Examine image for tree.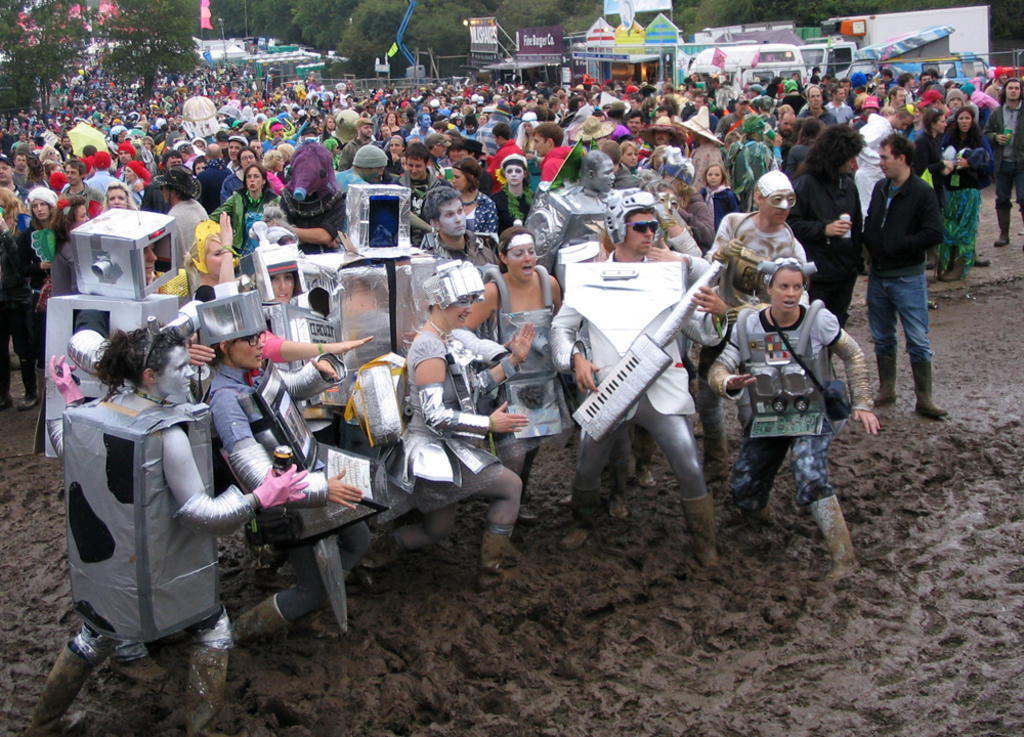
Examination result: [0,0,101,134].
